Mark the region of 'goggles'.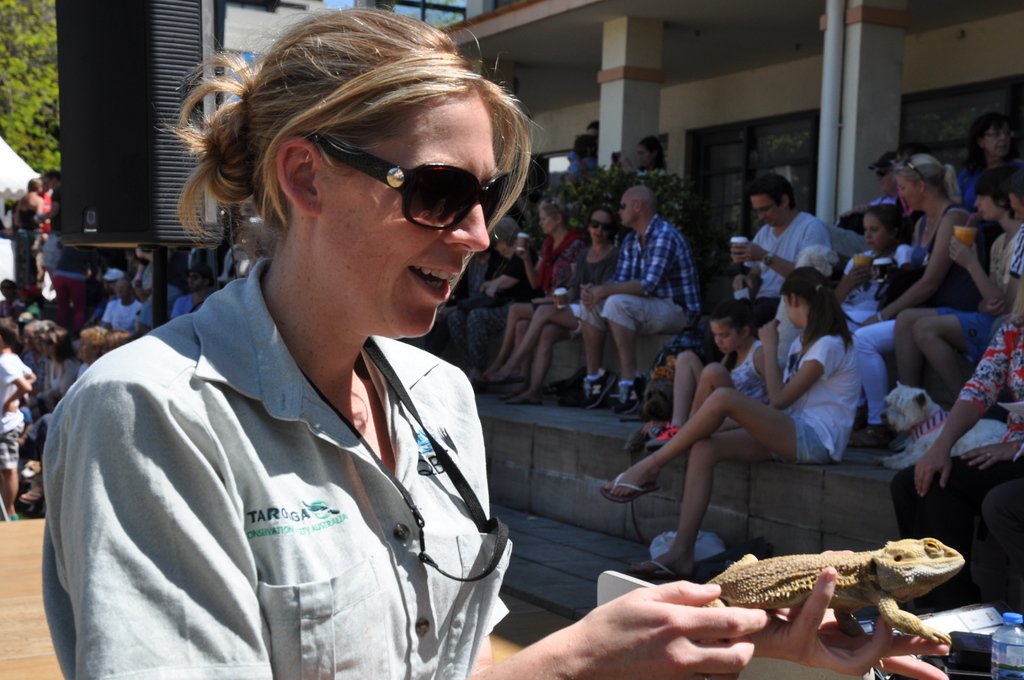
Region: 586,218,617,231.
